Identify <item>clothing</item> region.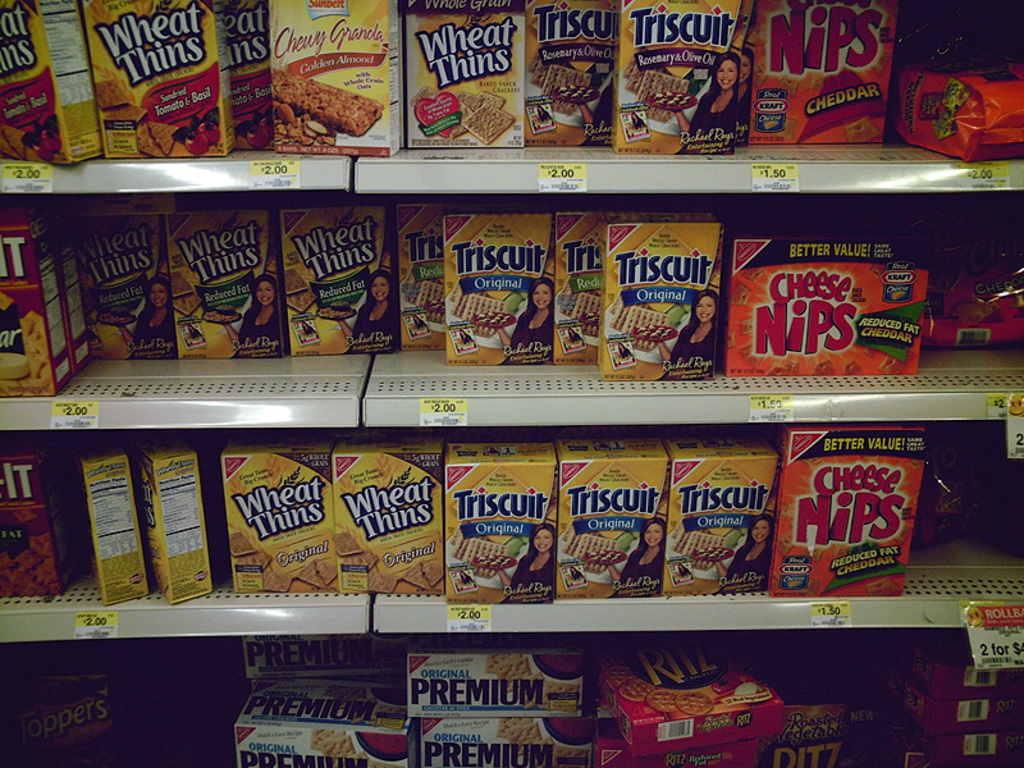
Region: x1=667, y1=328, x2=719, y2=375.
